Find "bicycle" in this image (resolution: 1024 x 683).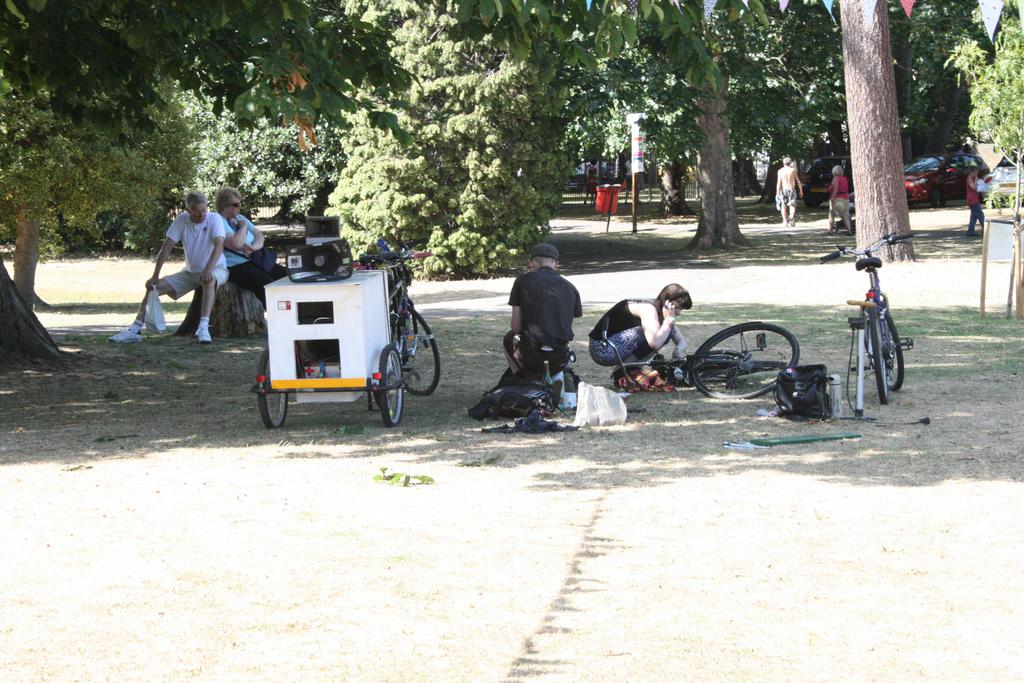
pyautogui.locateOnScreen(847, 267, 911, 408).
